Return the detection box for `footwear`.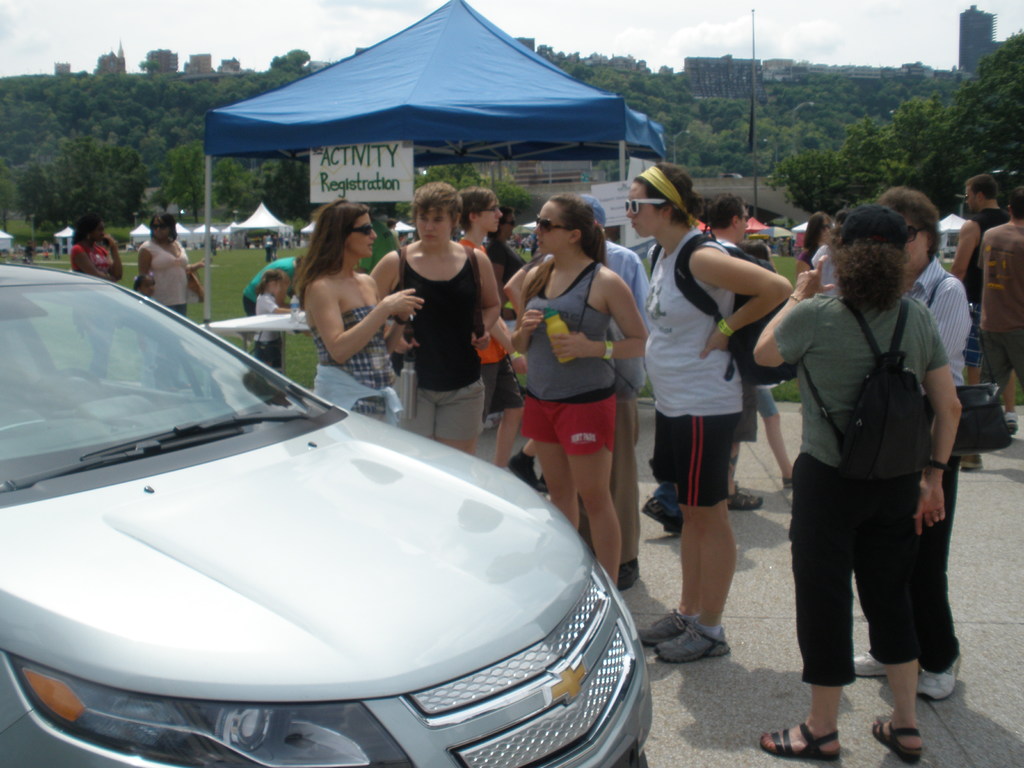
727/495/760/506.
